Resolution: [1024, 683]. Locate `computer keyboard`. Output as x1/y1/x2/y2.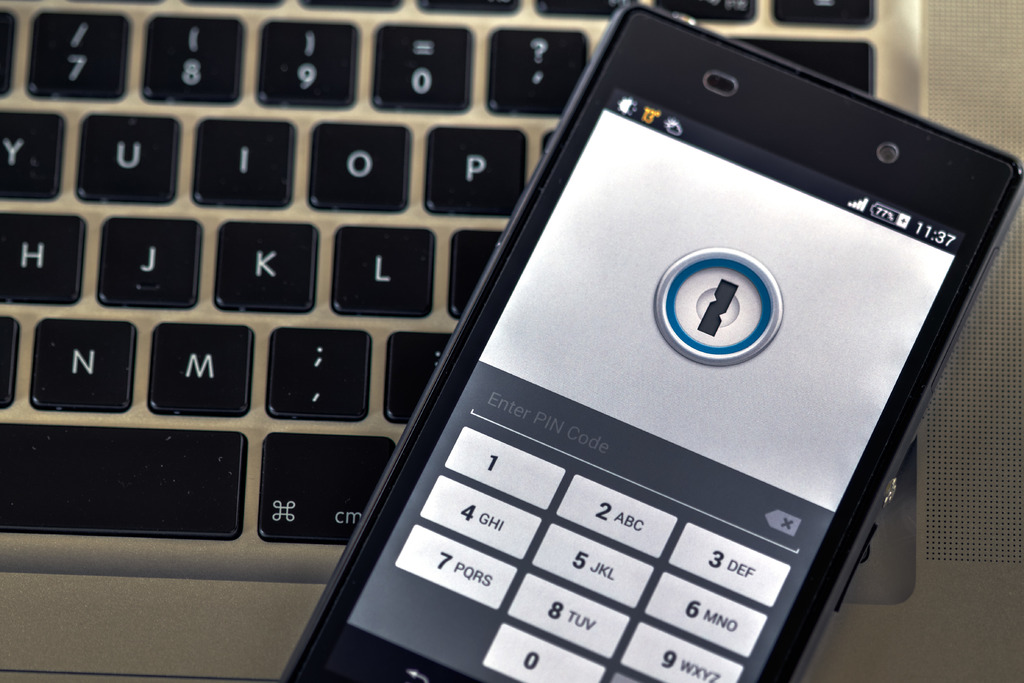
0/0/877/567.
